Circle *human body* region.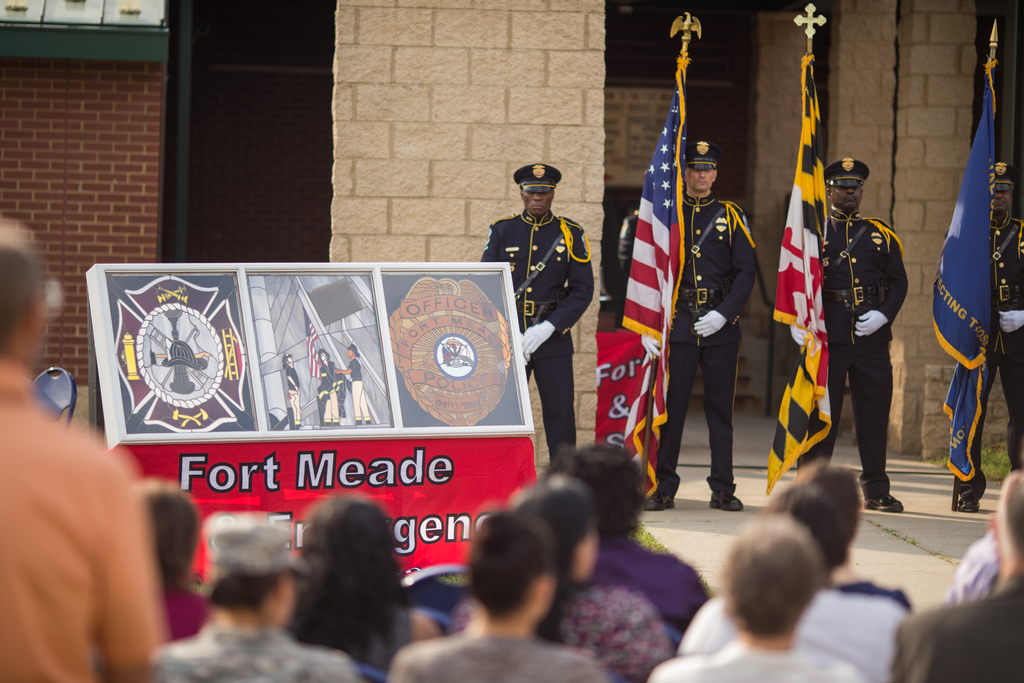
Region: BBox(335, 344, 367, 429).
